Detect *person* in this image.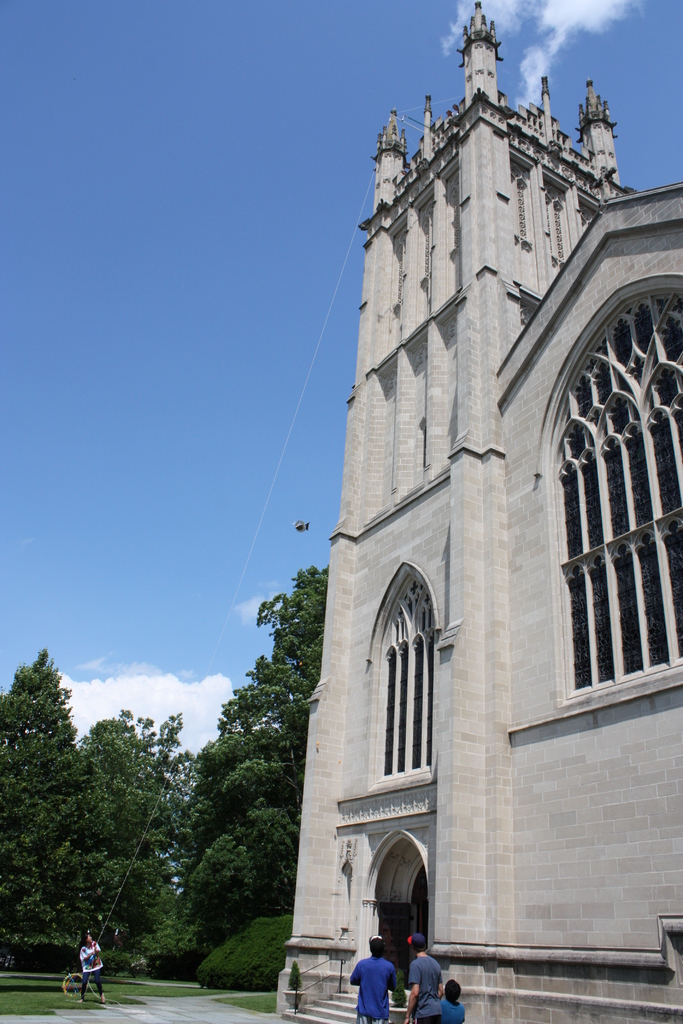
Detection: 352:935:401:1023.
